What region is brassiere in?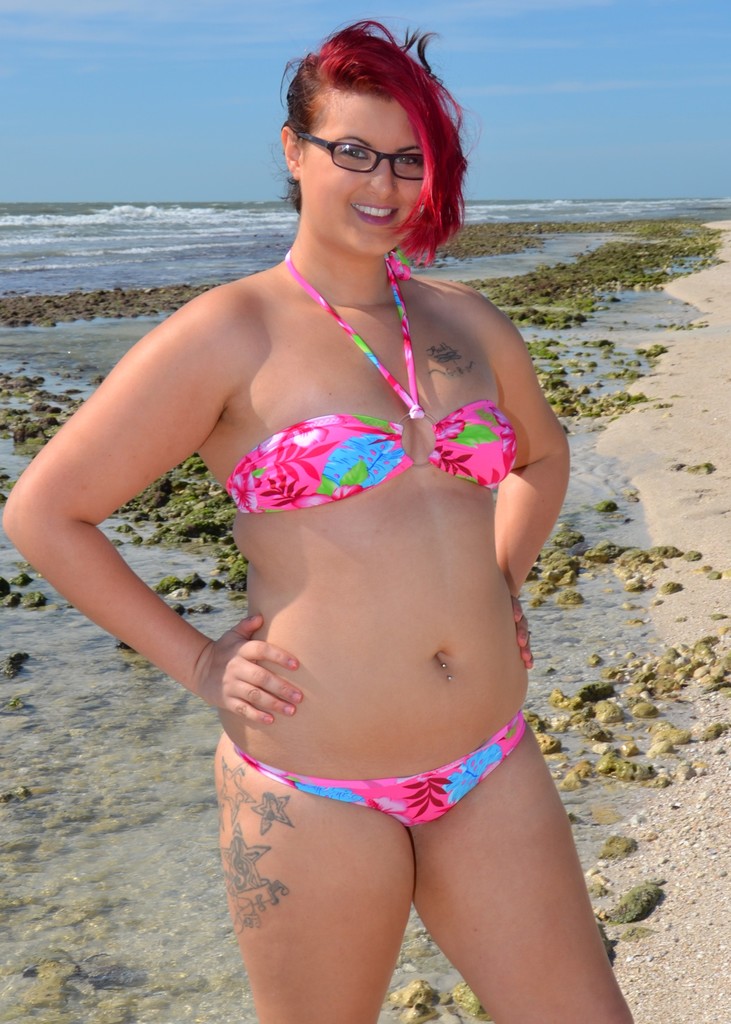
220 248 519 516.
